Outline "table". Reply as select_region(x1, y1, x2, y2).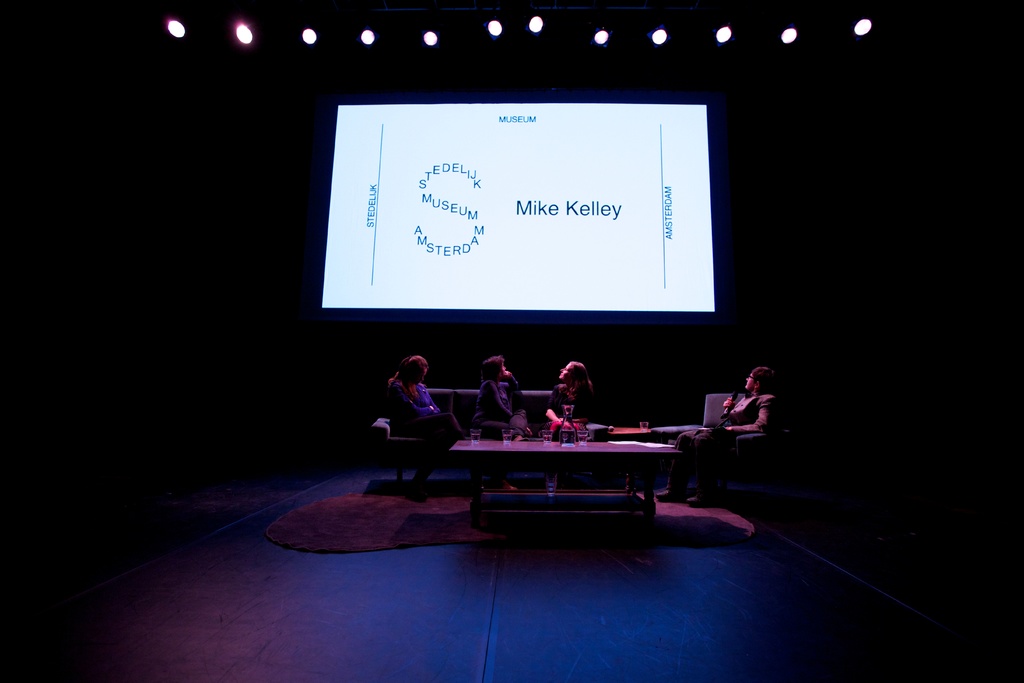
select_region(446, 436, 682, 527).
